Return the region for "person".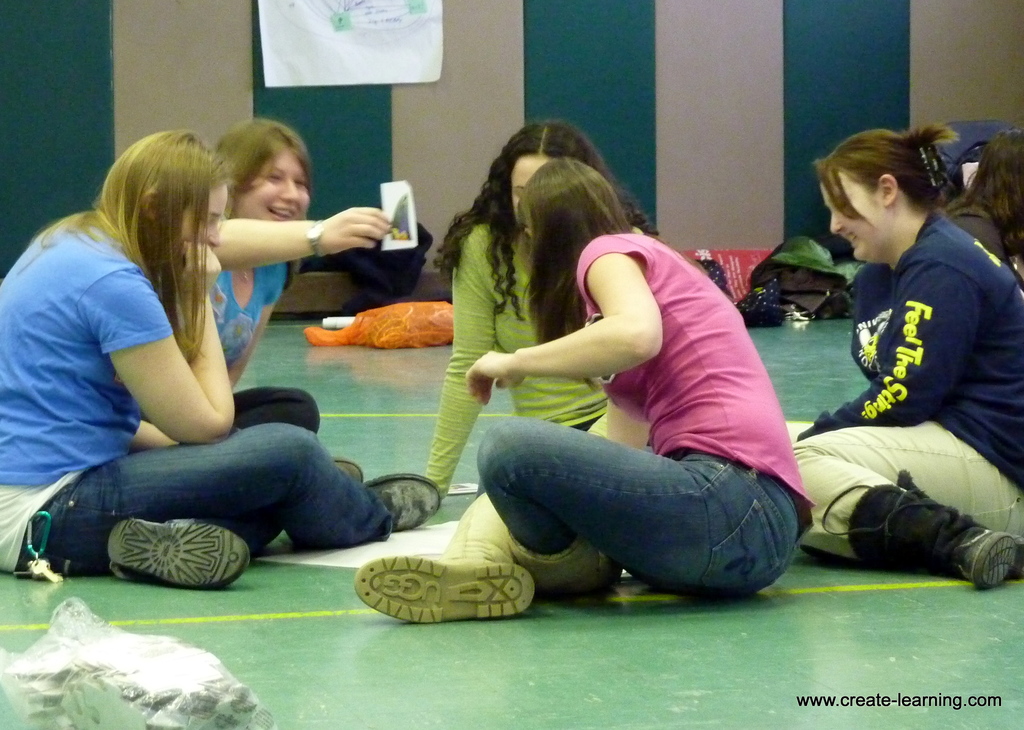
x1=0, y1=121, x2=443, y2=590.
